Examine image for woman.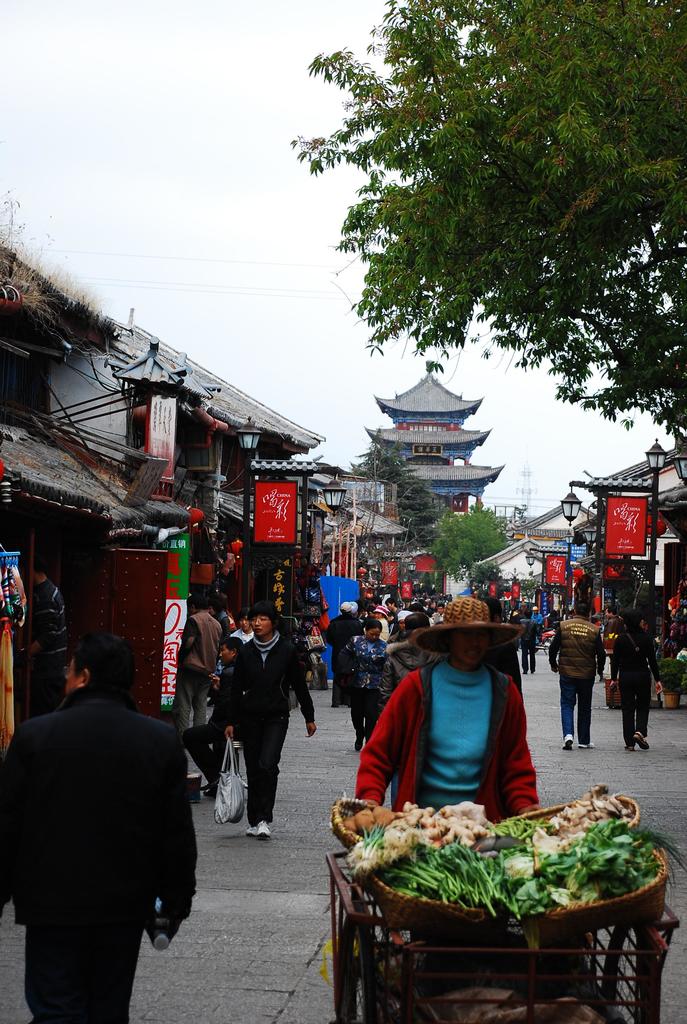
Examination result: {"x1": 342, "y1": 616, "x2": 391, "y2": 749}.
